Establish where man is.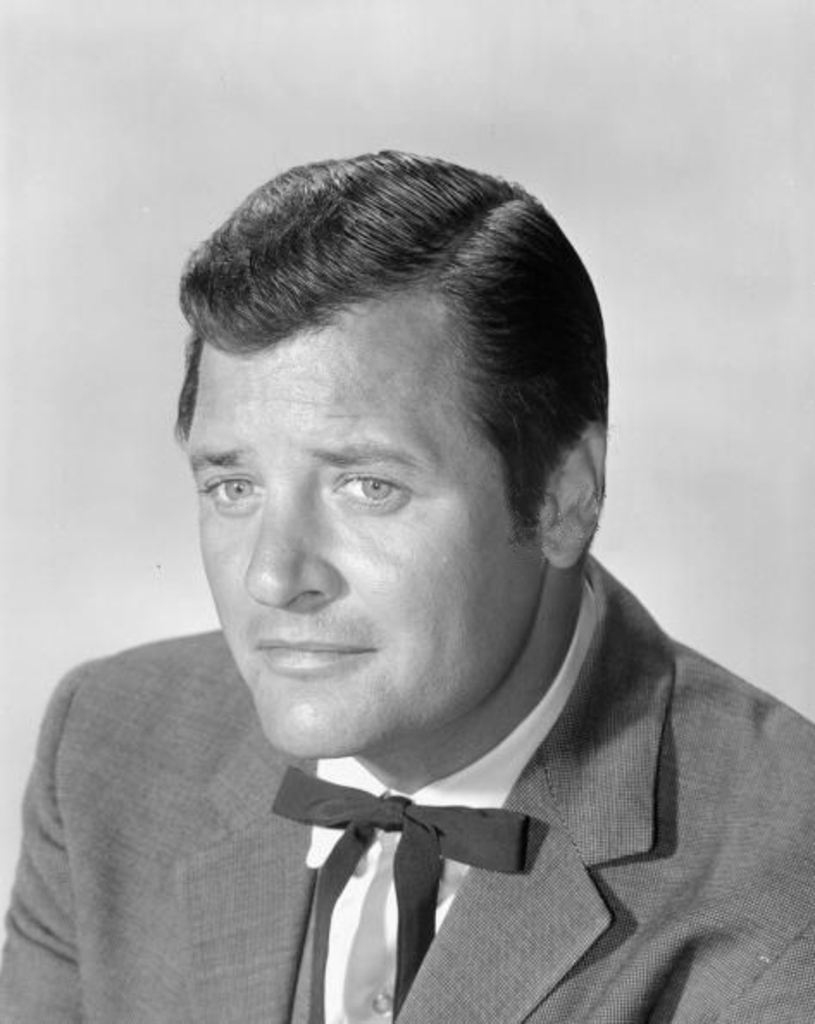
Established at pyautogui.locateOnScreen(0, 150, 813, 1022).
